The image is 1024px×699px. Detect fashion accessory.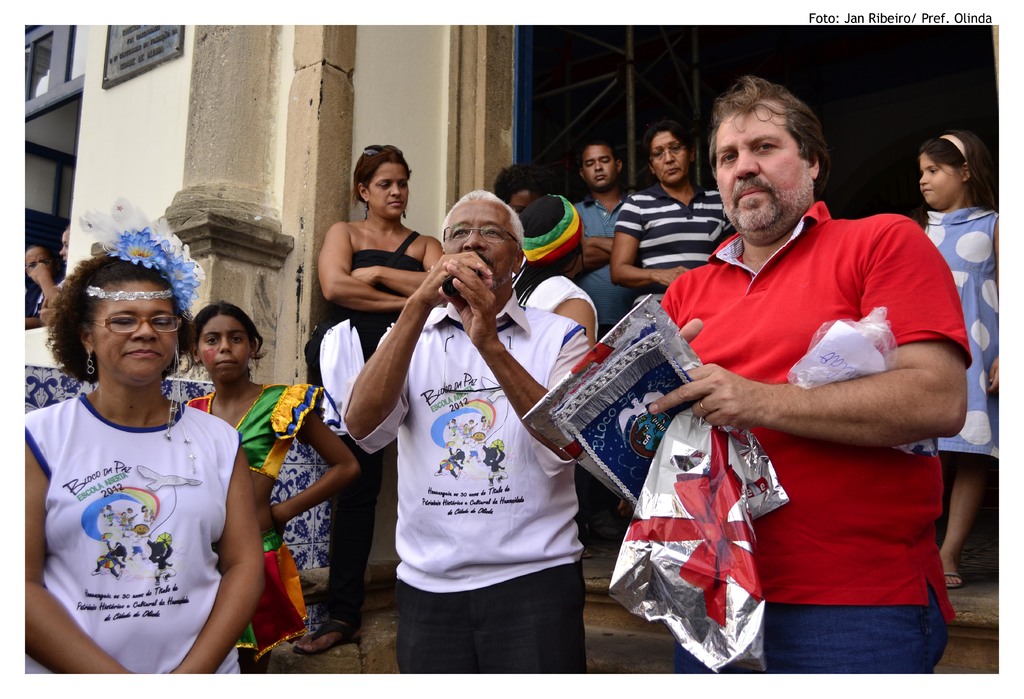
Detection: [522, 191, 582, 264].
